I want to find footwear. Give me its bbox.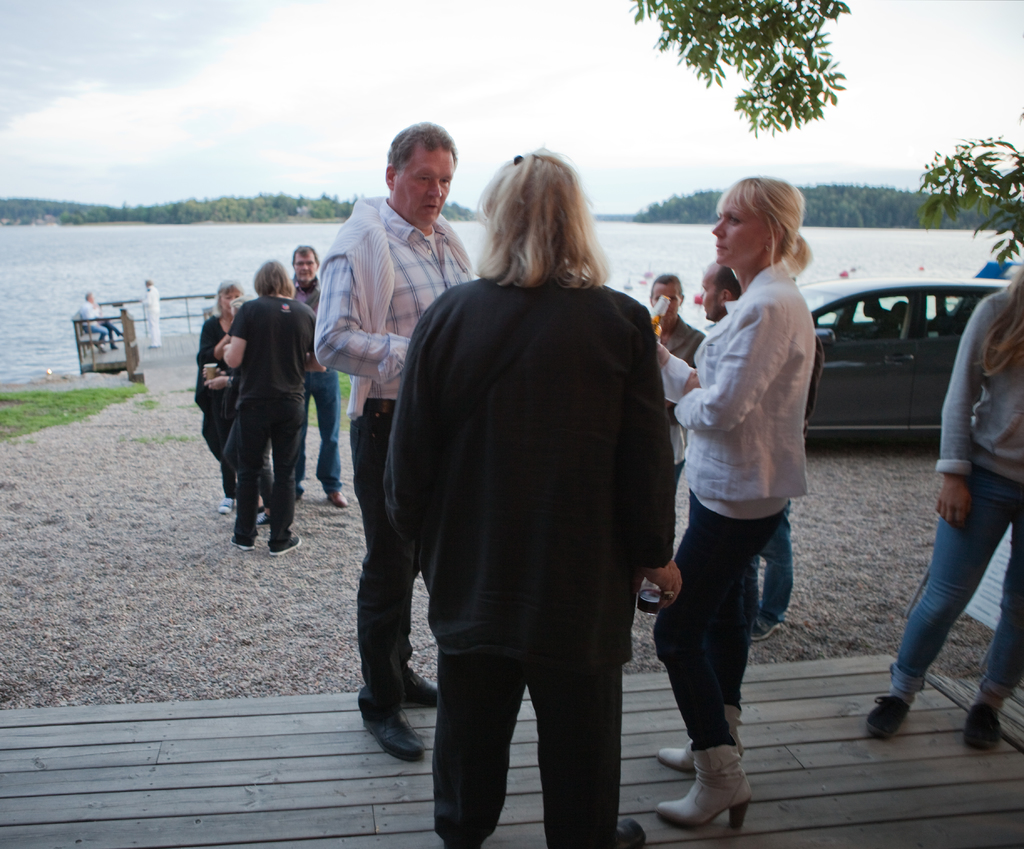
crop(216, 492, 237, 514).
